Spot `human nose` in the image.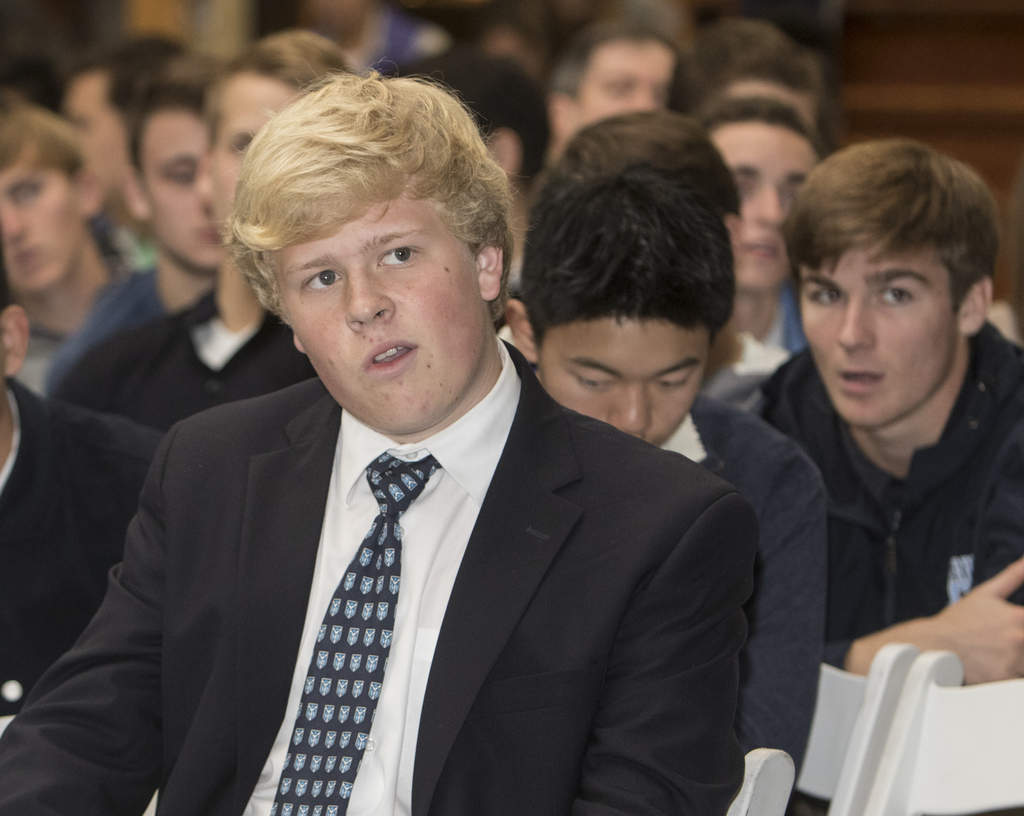
`human nose` found at [left=634, top=85, right=649, bottom=111].
